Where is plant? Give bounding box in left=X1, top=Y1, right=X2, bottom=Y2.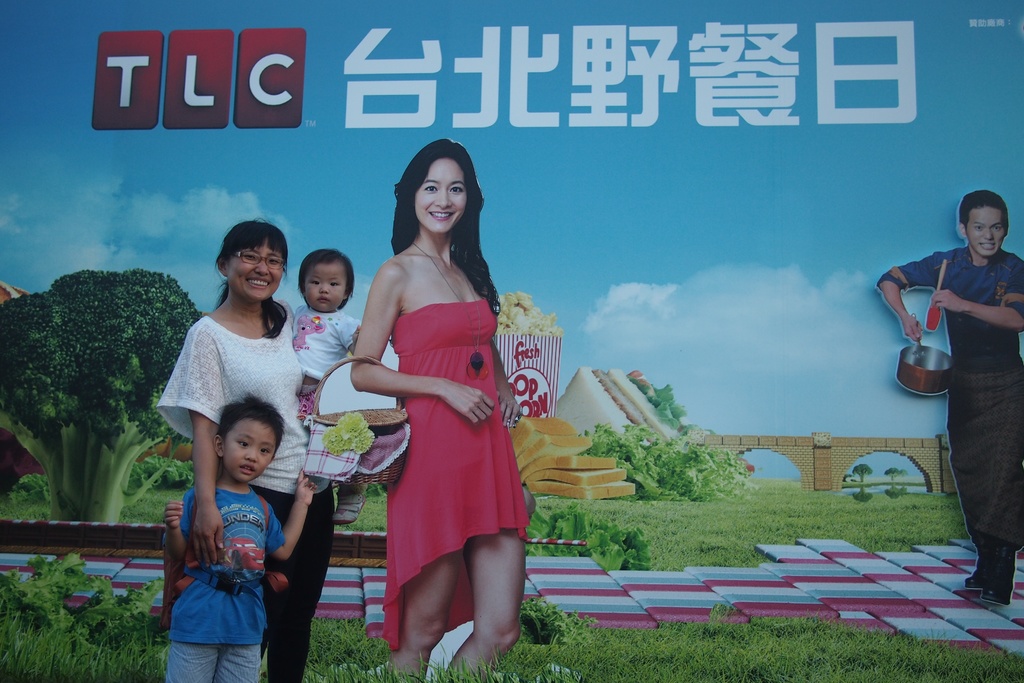
left=634, top=381, right=690, bottom=420.
